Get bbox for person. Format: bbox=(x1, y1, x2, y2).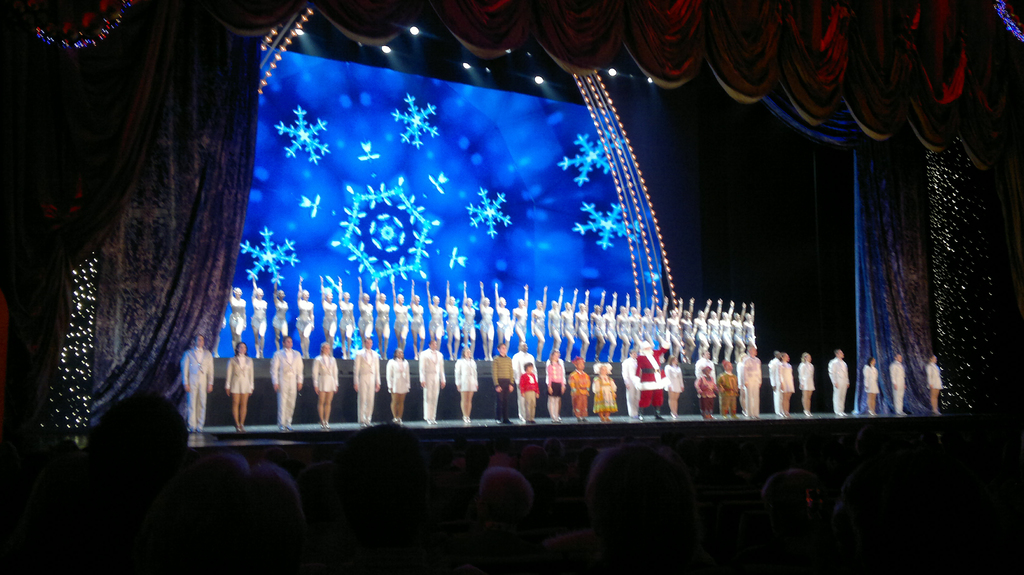
bbox=(632, 329, 668, 424).
